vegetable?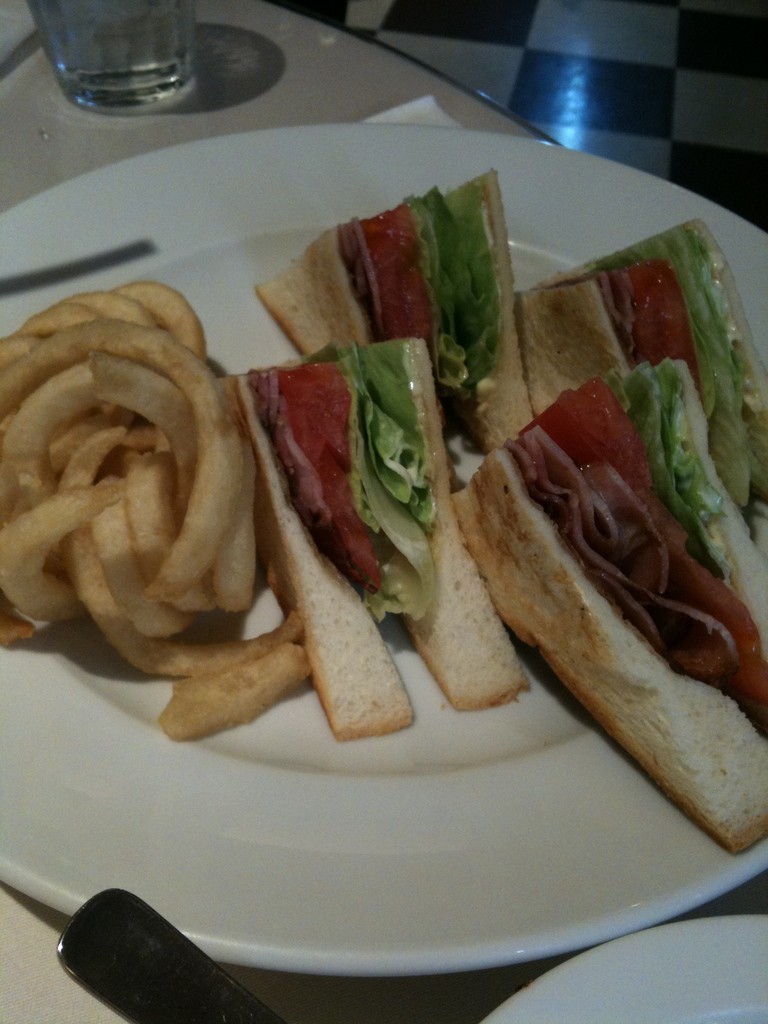
bbox(589, 221, 765, 507)
